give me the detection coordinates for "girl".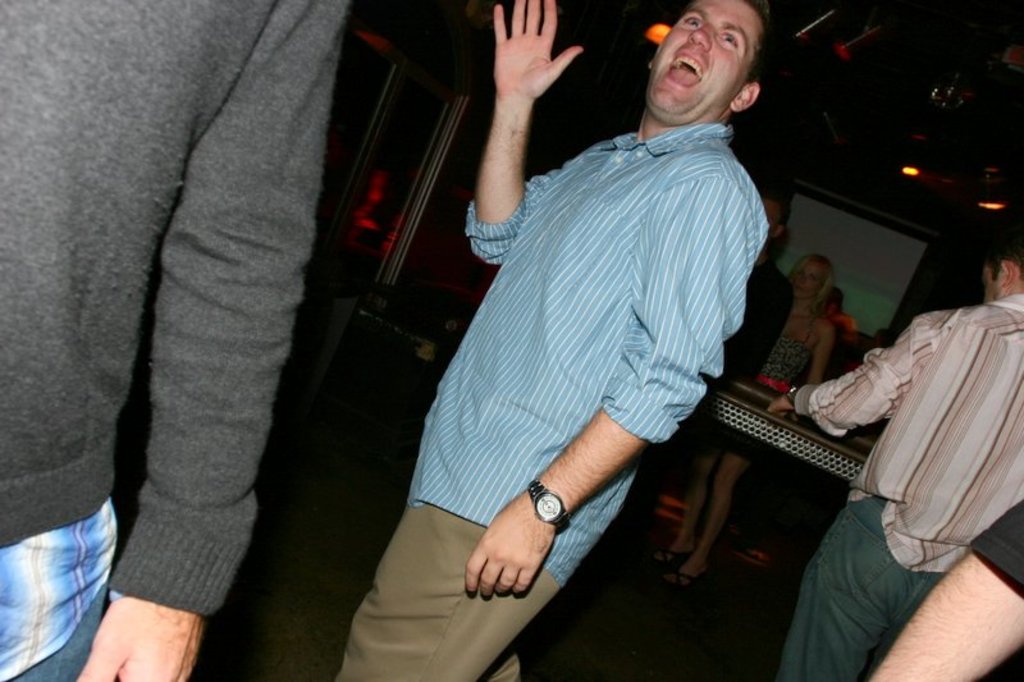
pyautogui.locateOnScreen(639, 252, 849, 578).
